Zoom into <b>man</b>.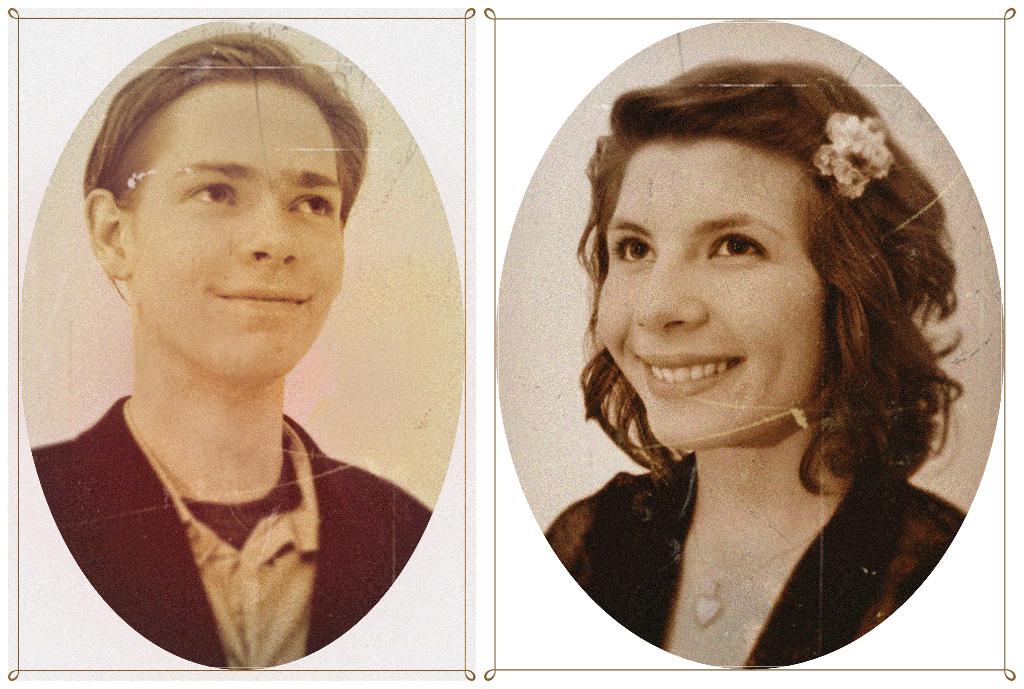
Zoom target: BBox(24, 22, 427, 671).
